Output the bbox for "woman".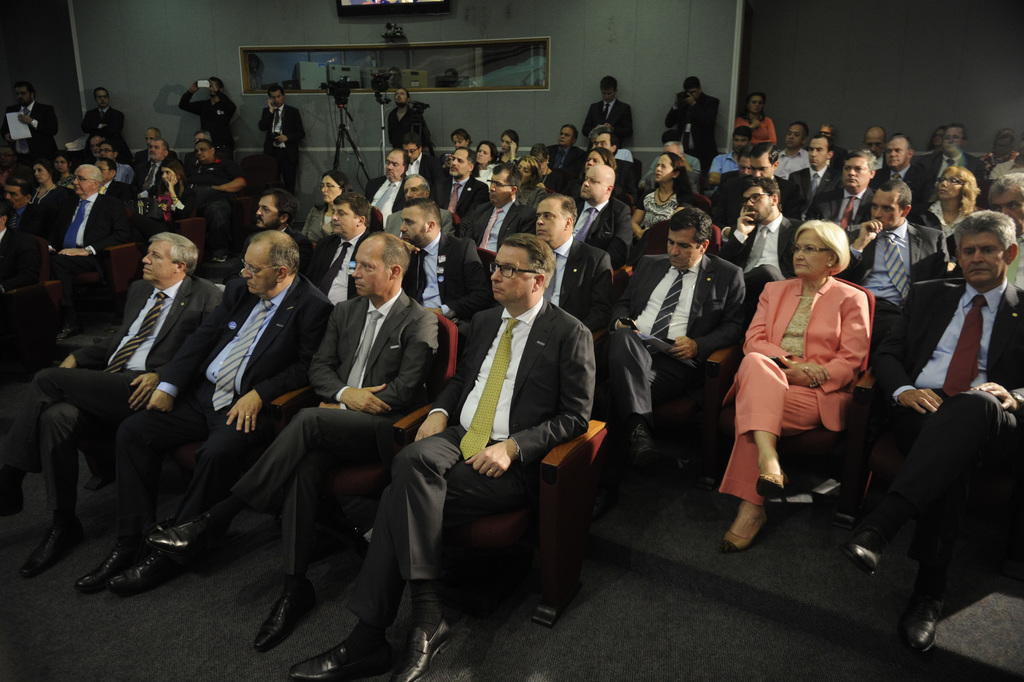
left=907, top=168, right=982, bottom=243.
